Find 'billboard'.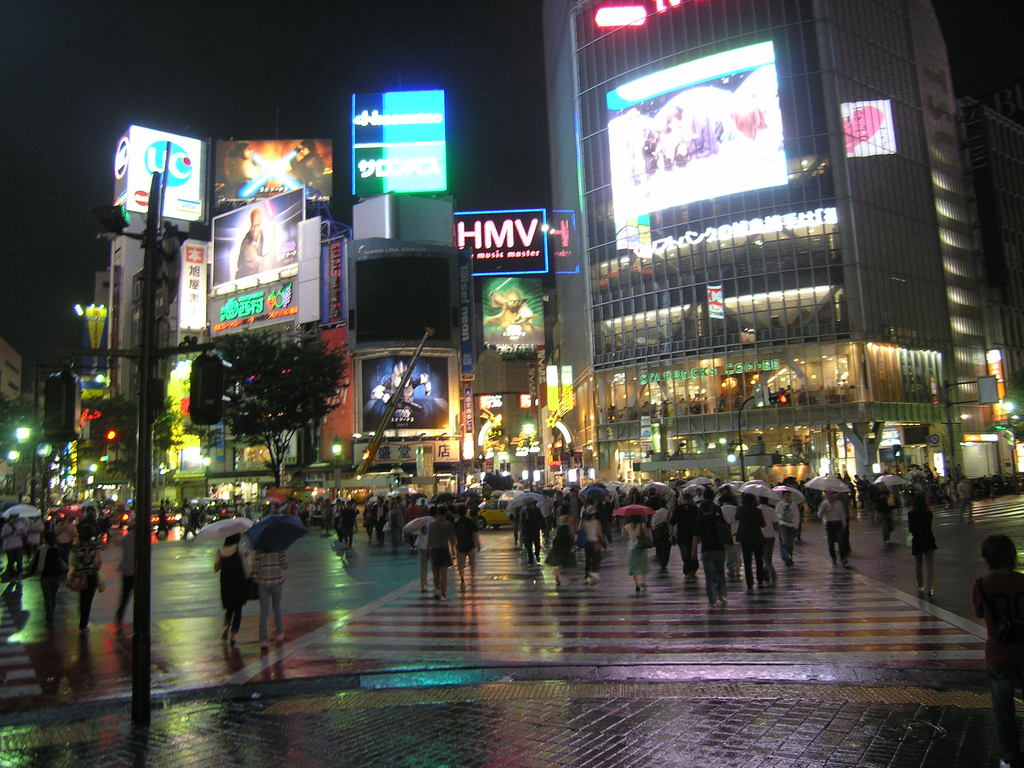
pyautogui.locateOnScreen(463, 385, 474, 453).
